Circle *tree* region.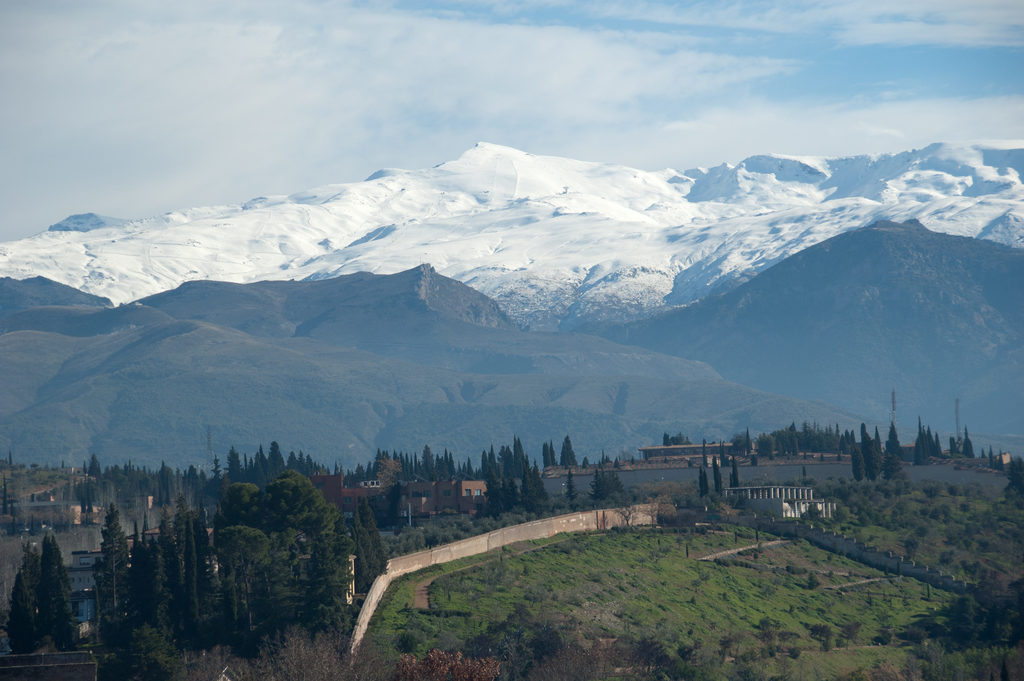
Region: l=716, t=500, r=737, b=527.
